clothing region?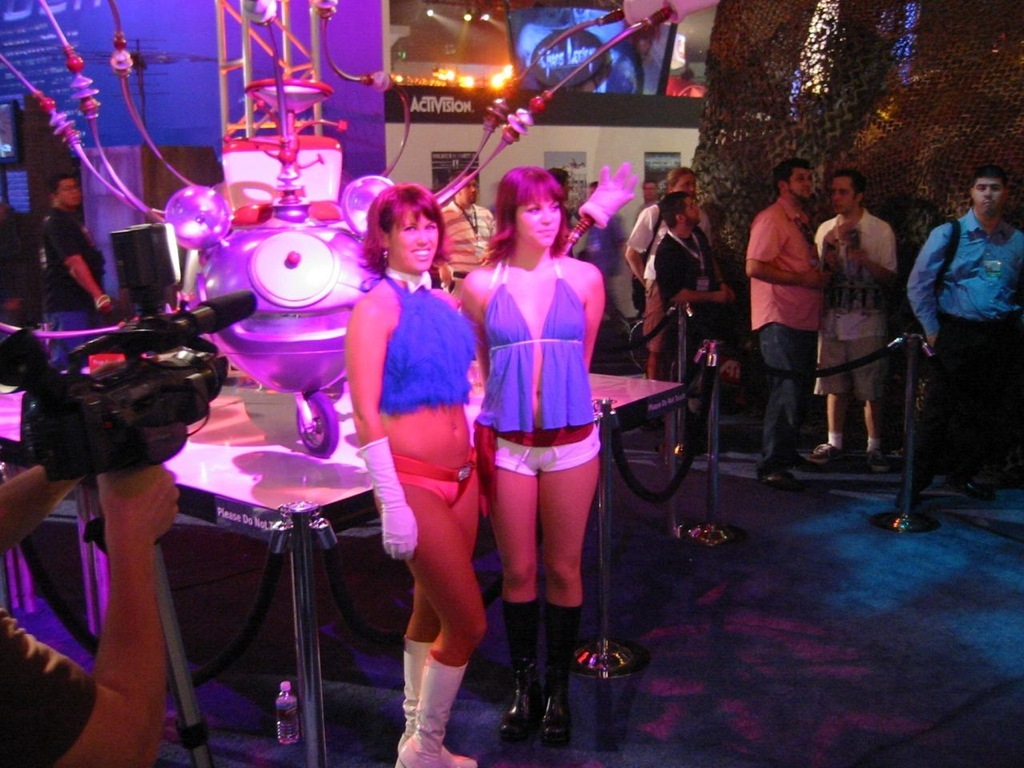
380:271:467:415
